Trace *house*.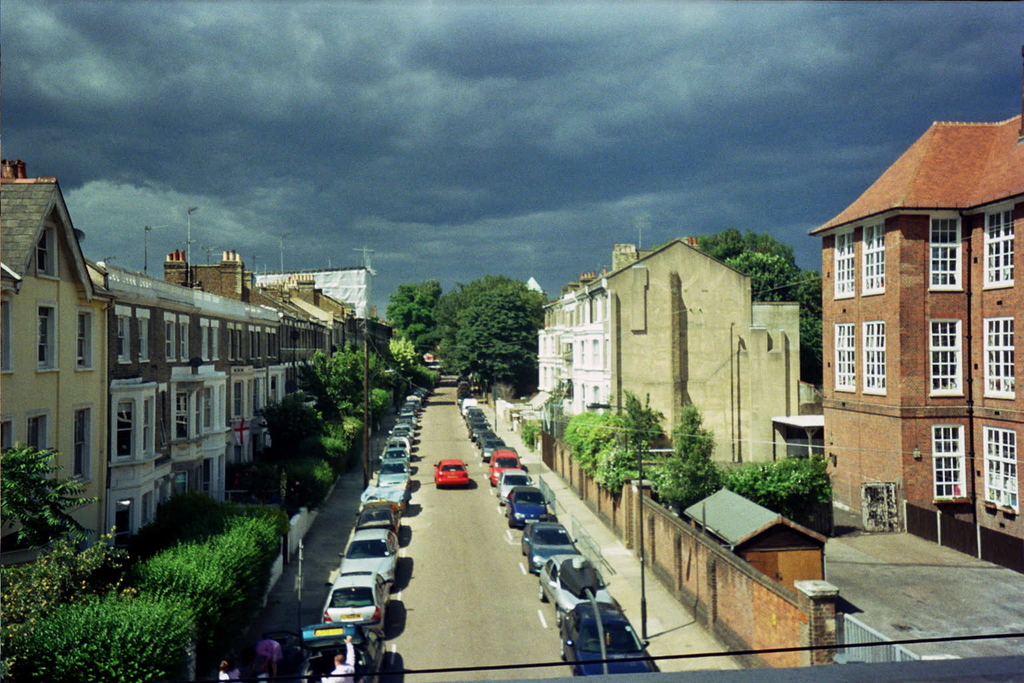
Traced to {"x1": 294, "y1": 287, "x2": 367, "y2": 386}.
